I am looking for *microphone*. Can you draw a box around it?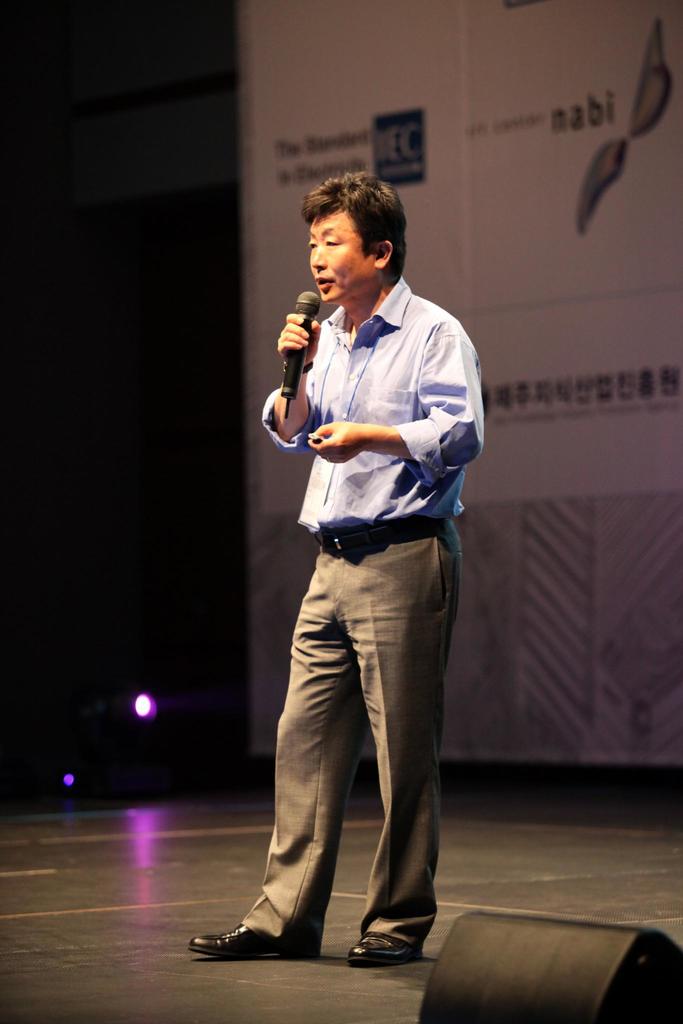
Sure, the bounding box is x1=276 y1=284 x2=318 y2=405.
